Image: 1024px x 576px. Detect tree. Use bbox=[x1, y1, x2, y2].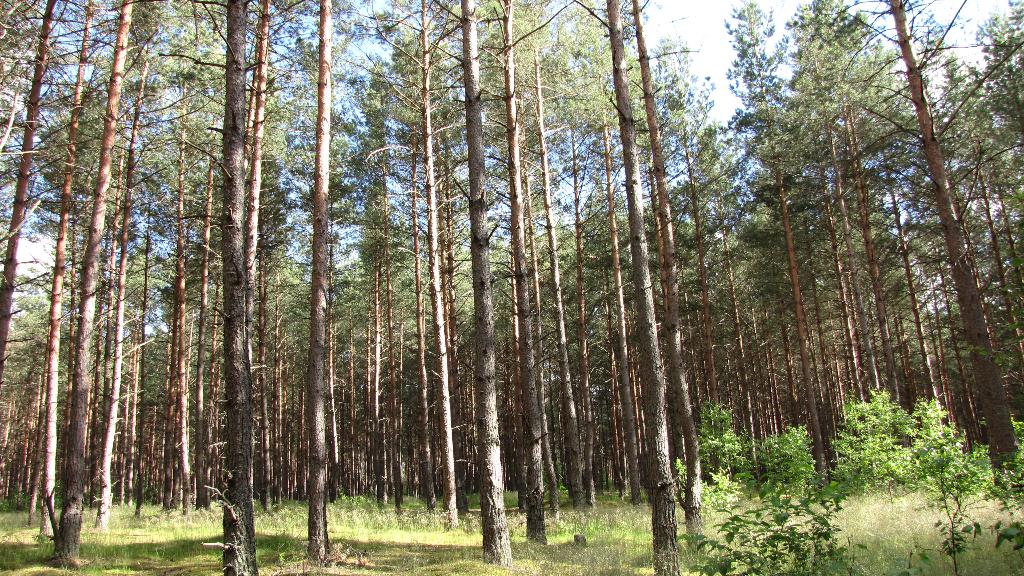
bbox=[147, 0, 252, 522].
